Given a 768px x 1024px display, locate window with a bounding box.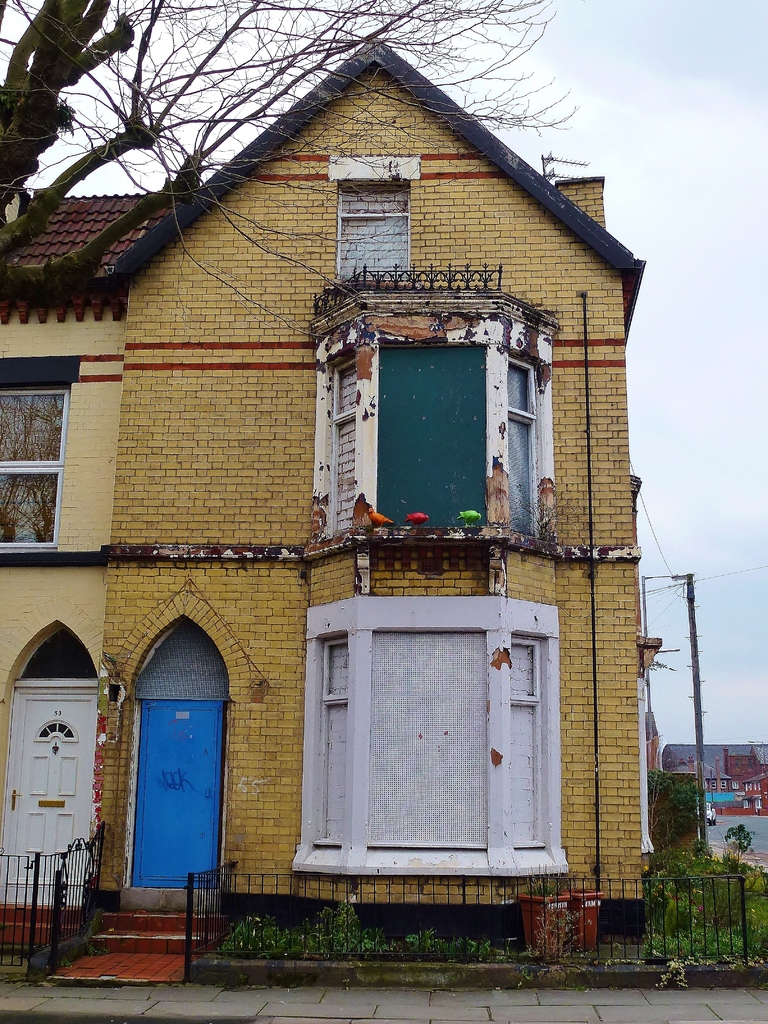
Located: detection(310, 632, 353, 845).
